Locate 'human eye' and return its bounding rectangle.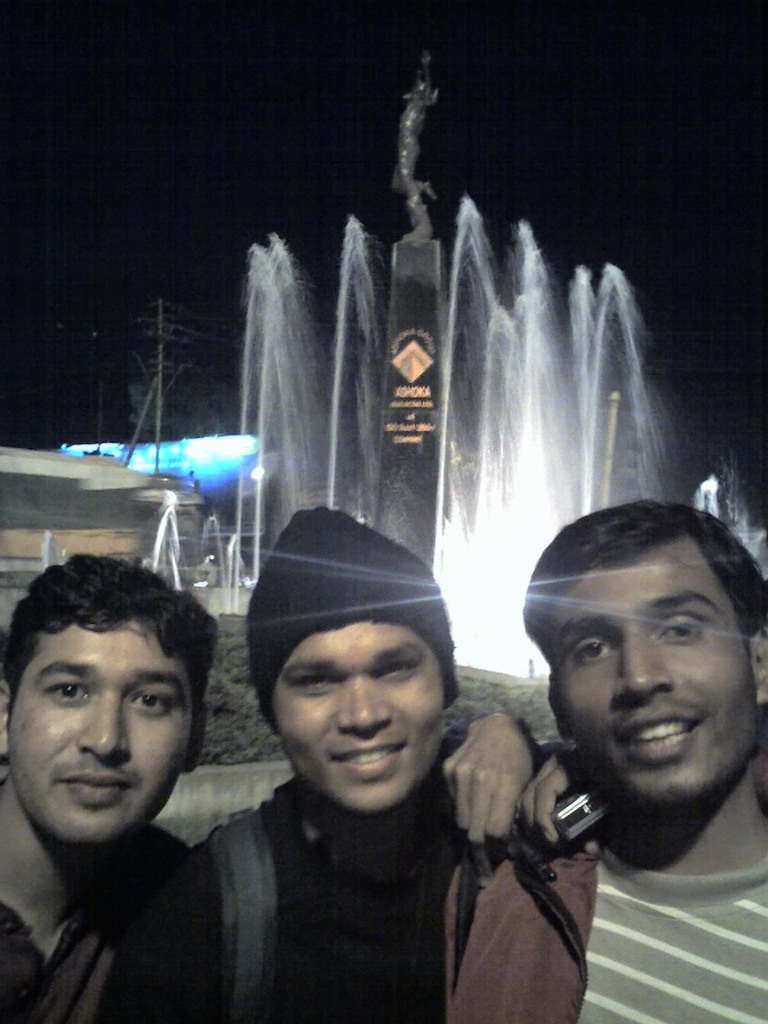
x1=42, y1=679, x2=94, y2=706.
